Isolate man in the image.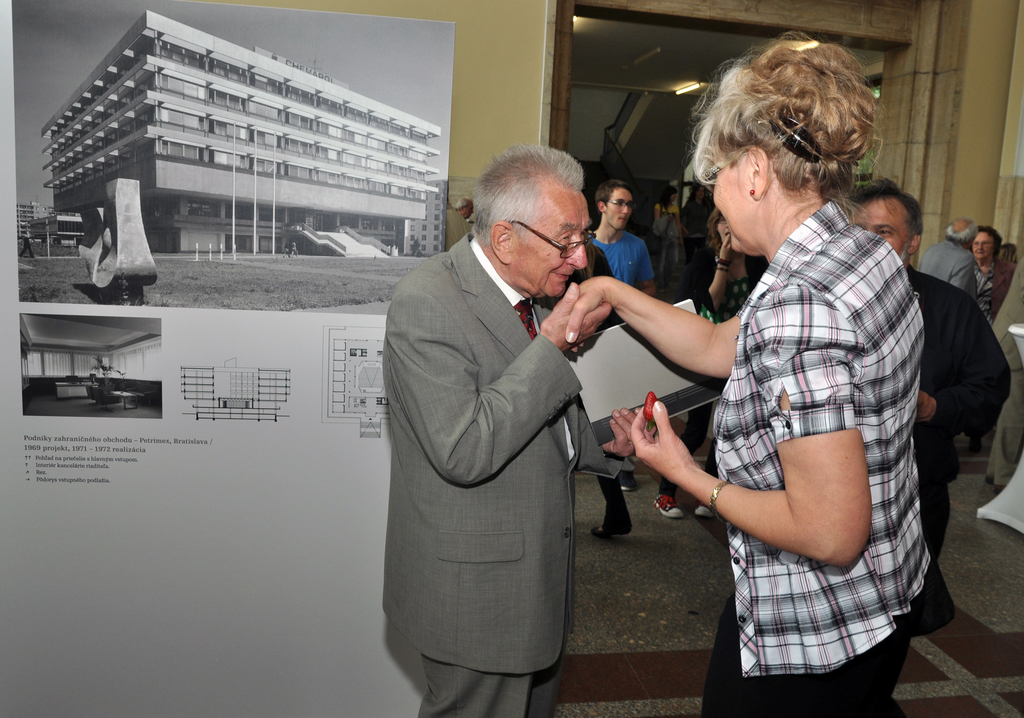
Isolated region: locate(365, 145, 640, 706).
